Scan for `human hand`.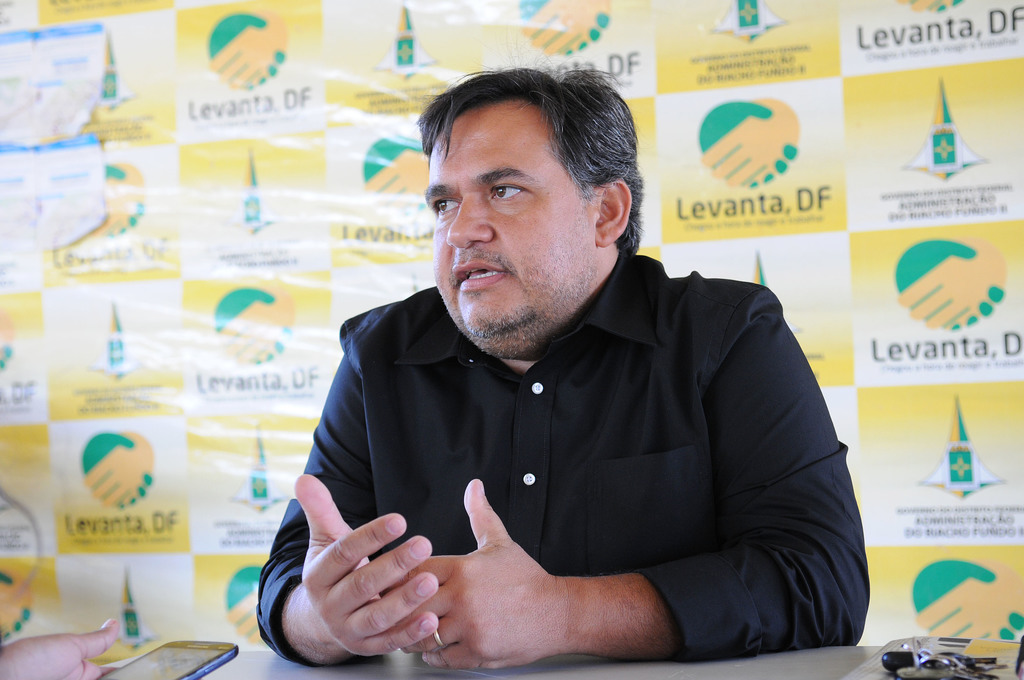
Scan result: {"left": 292, "top": 467, "right": 438, "bottom": 659}.
